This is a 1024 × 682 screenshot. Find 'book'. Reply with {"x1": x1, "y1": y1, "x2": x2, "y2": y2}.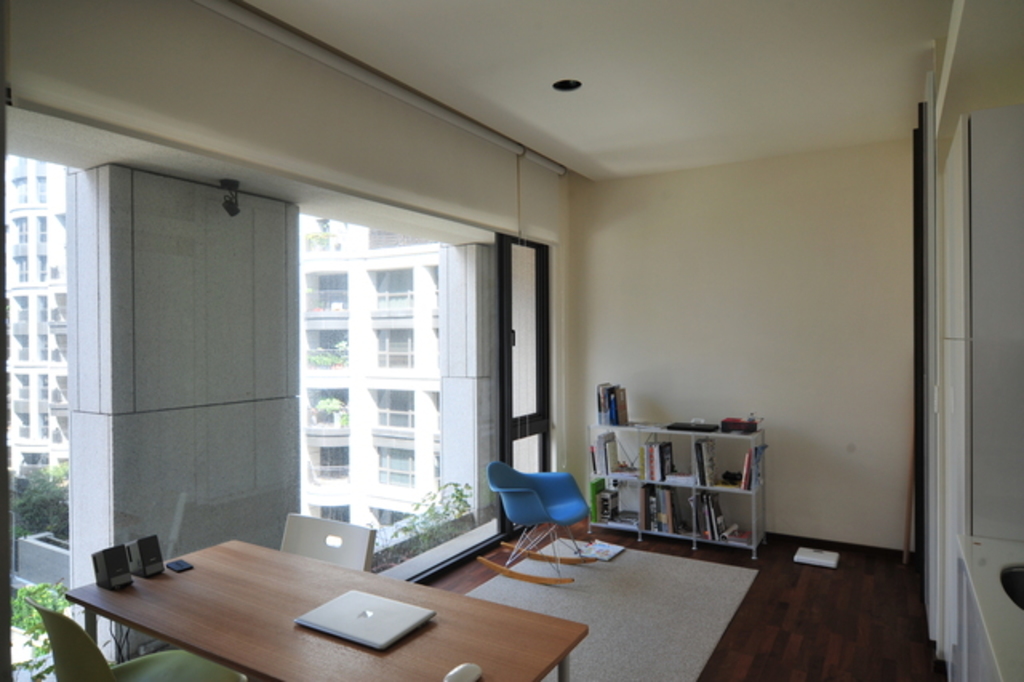
{"x1": 656, "y1": 437, "x2": 674, "y2": 482}.
